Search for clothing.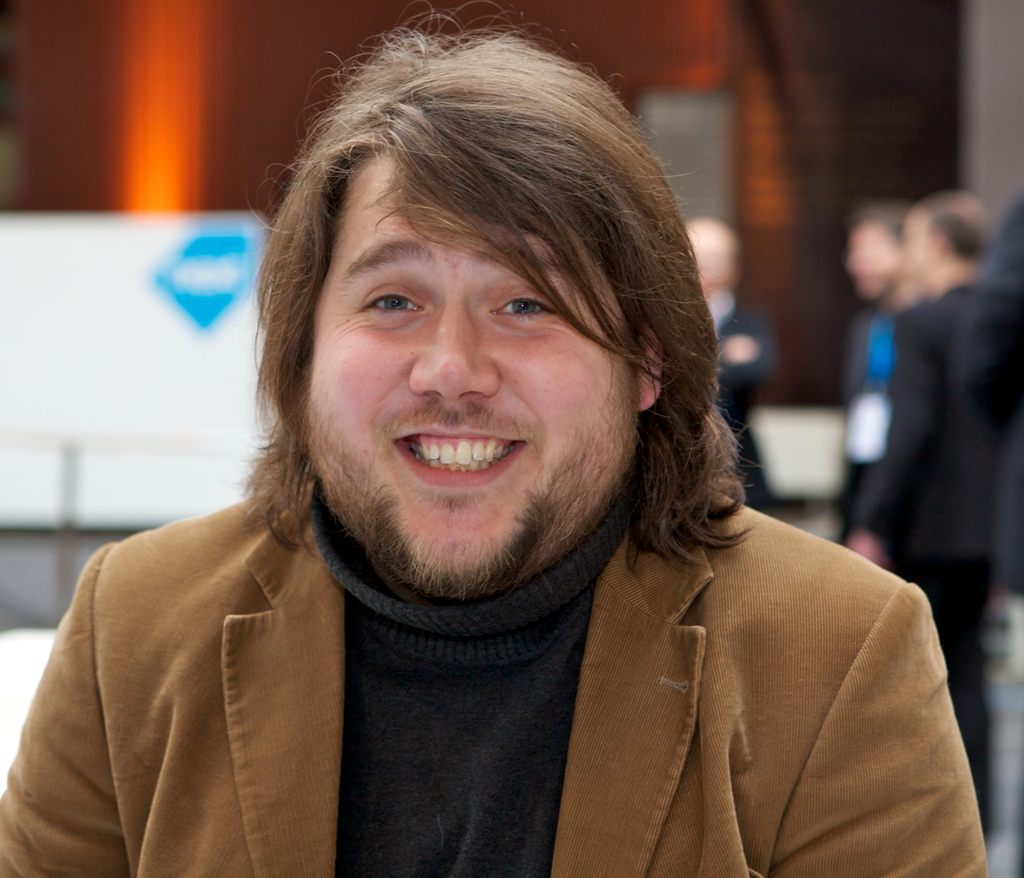
Found at bbox=[940, 198, 1022, 600].
